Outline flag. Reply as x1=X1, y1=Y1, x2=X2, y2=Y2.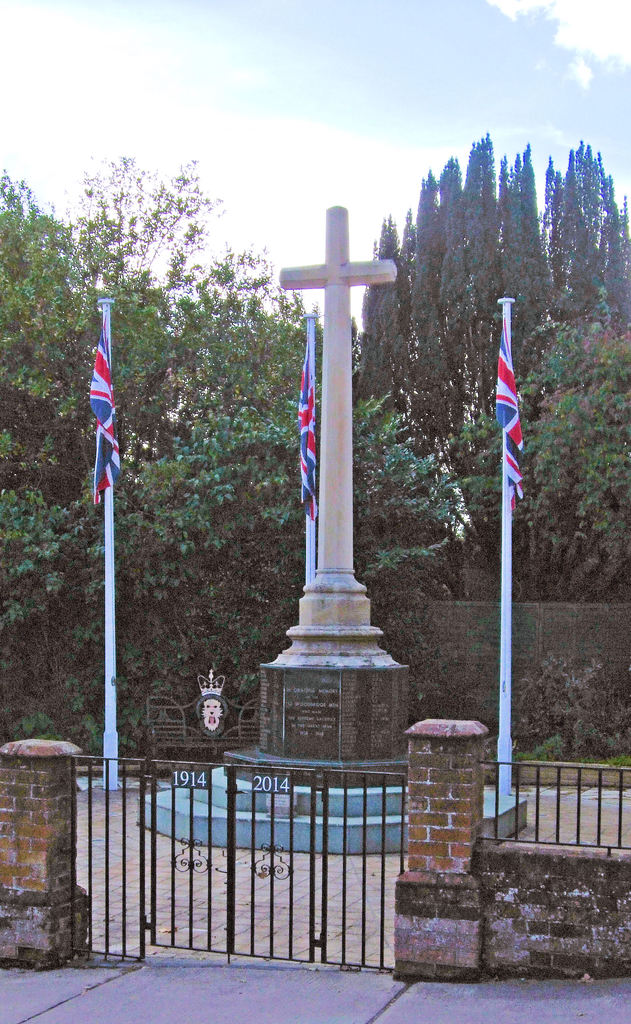
x1=288, y1=323, x2=329, y2=519.
